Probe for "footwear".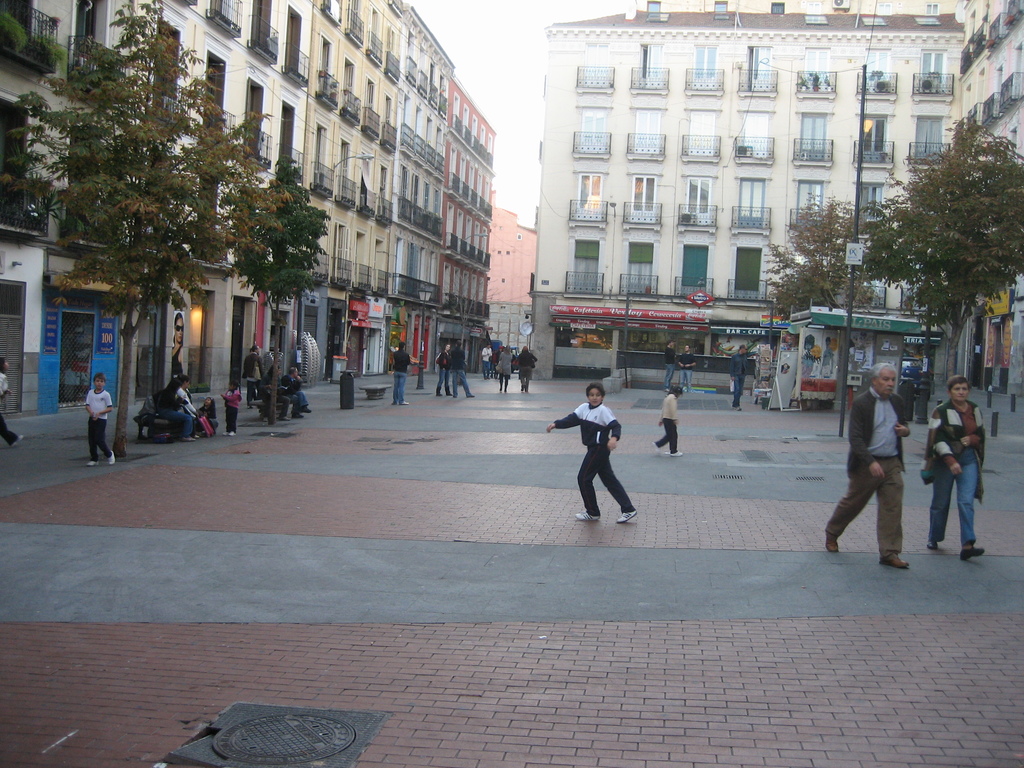
Probe result: x1=929, y1=540, x2=936, y2=548.
